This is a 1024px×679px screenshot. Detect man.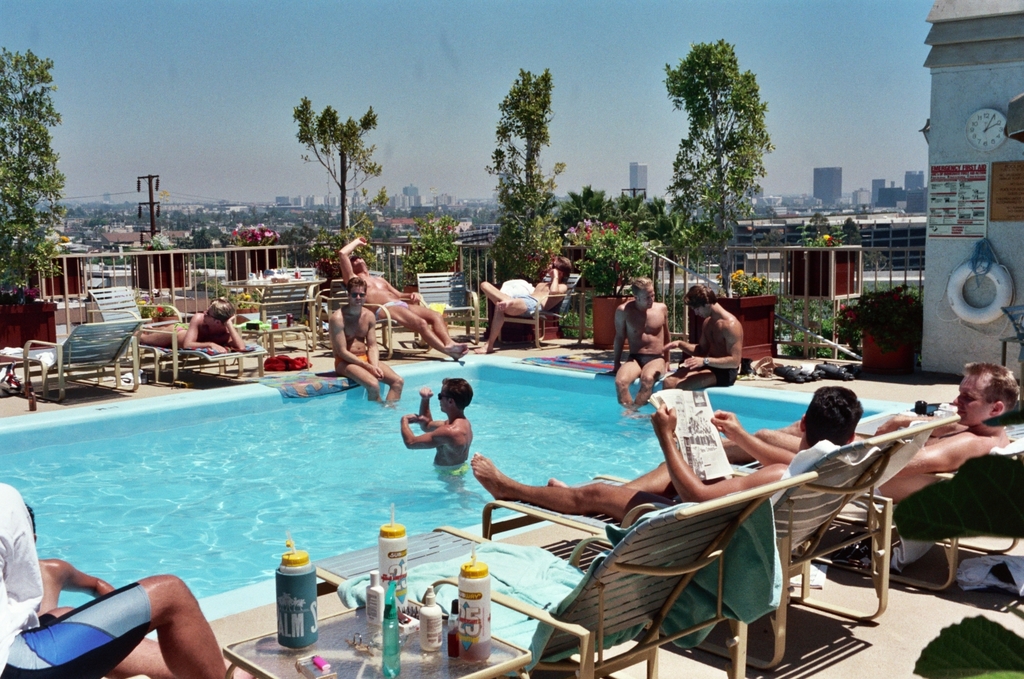
<box>30,509,118,619</box>.
